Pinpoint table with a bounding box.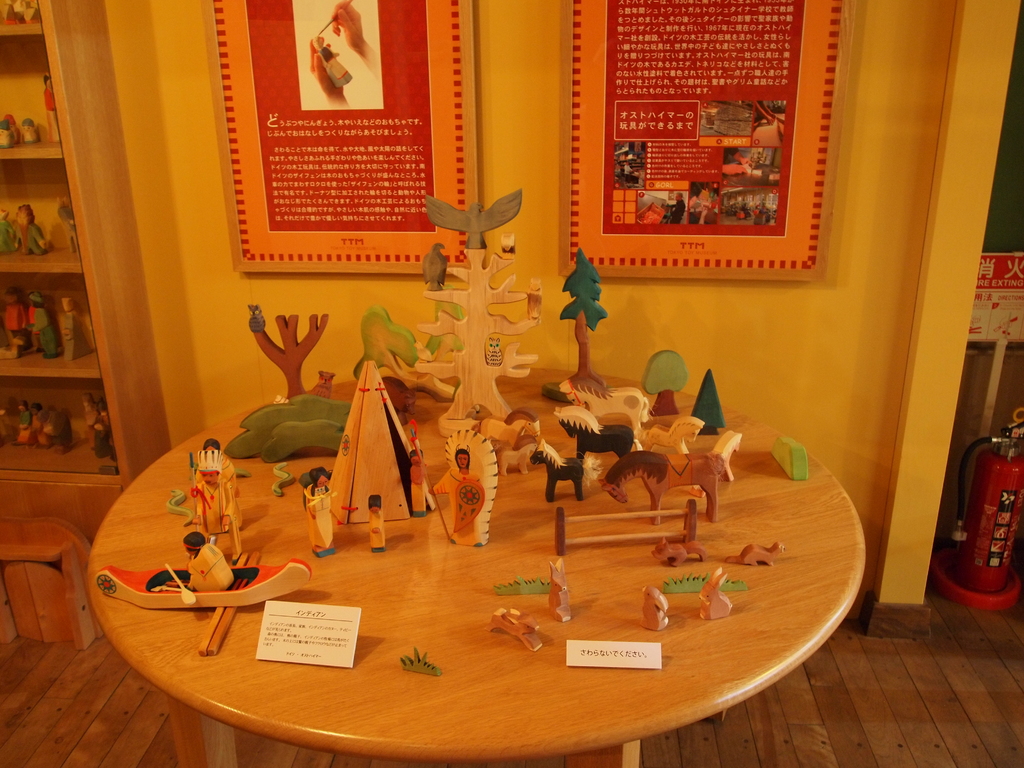
crop(87, 365, 867, 767).
